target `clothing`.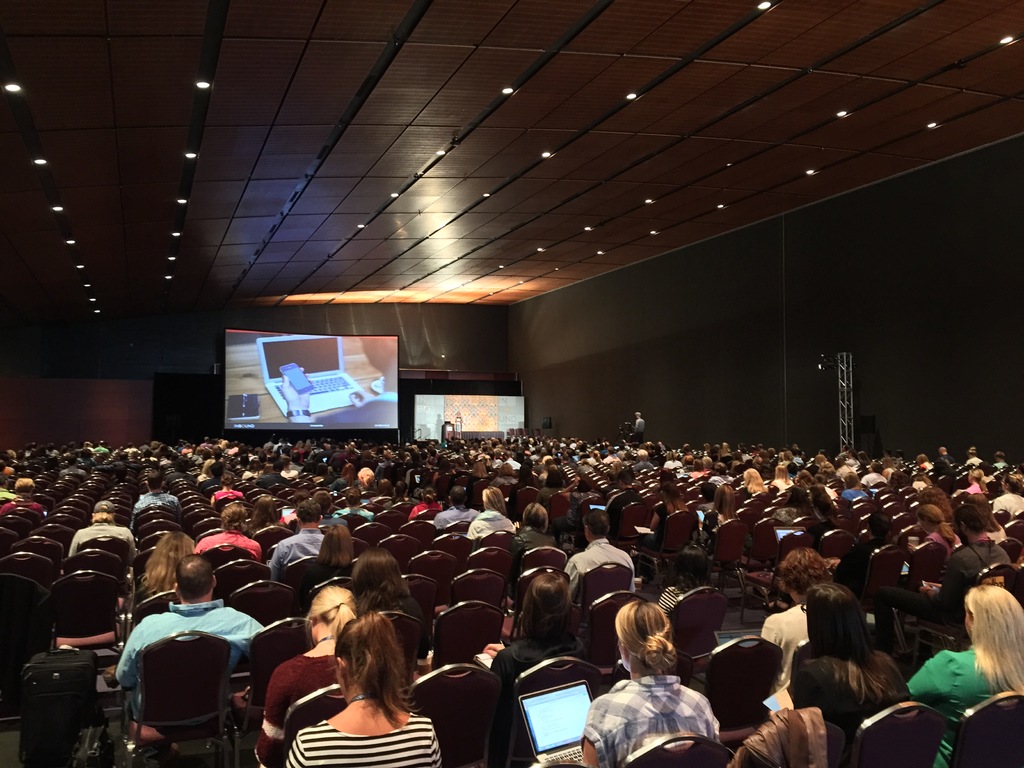
Target region: pyautogui.locateOnScreen(755, 596, 817, 688).
